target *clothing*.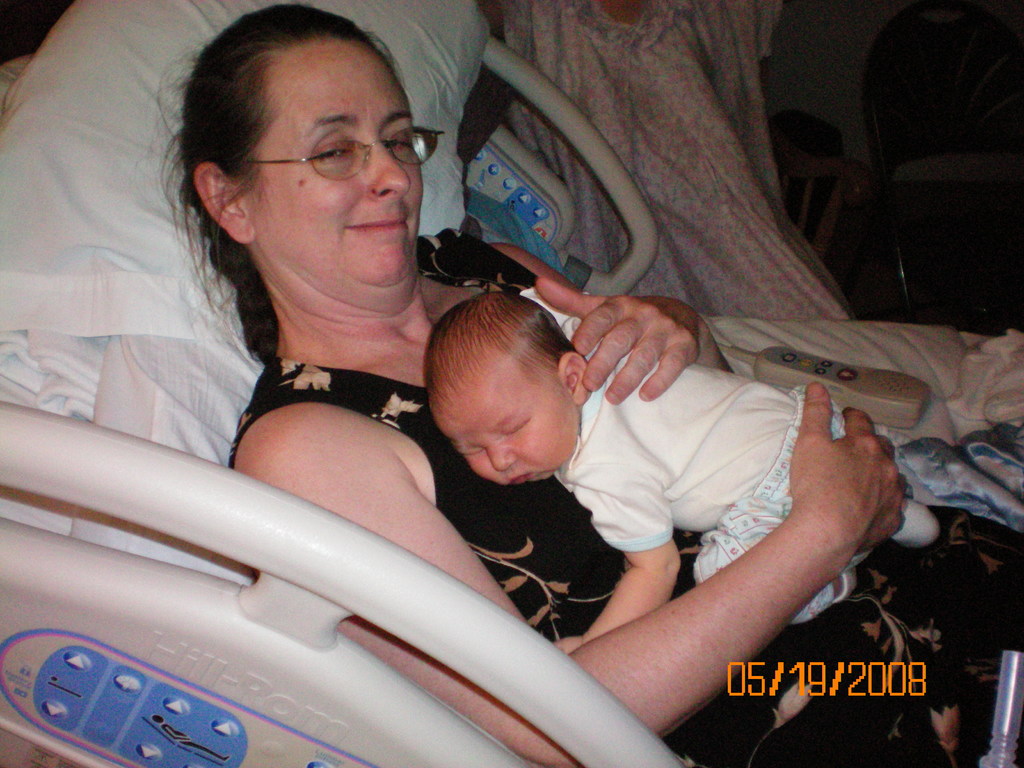
Target region: rect(212, 220, 1023, 764).
